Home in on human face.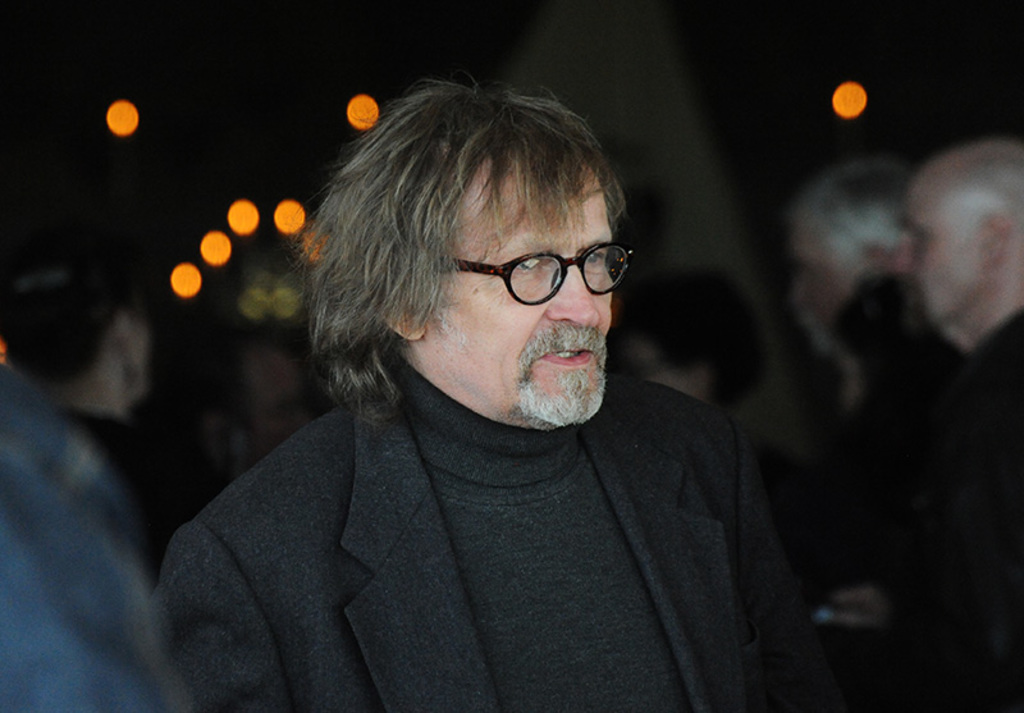
Homed in at x1=428, y1=165, x2=616, y2=426.
